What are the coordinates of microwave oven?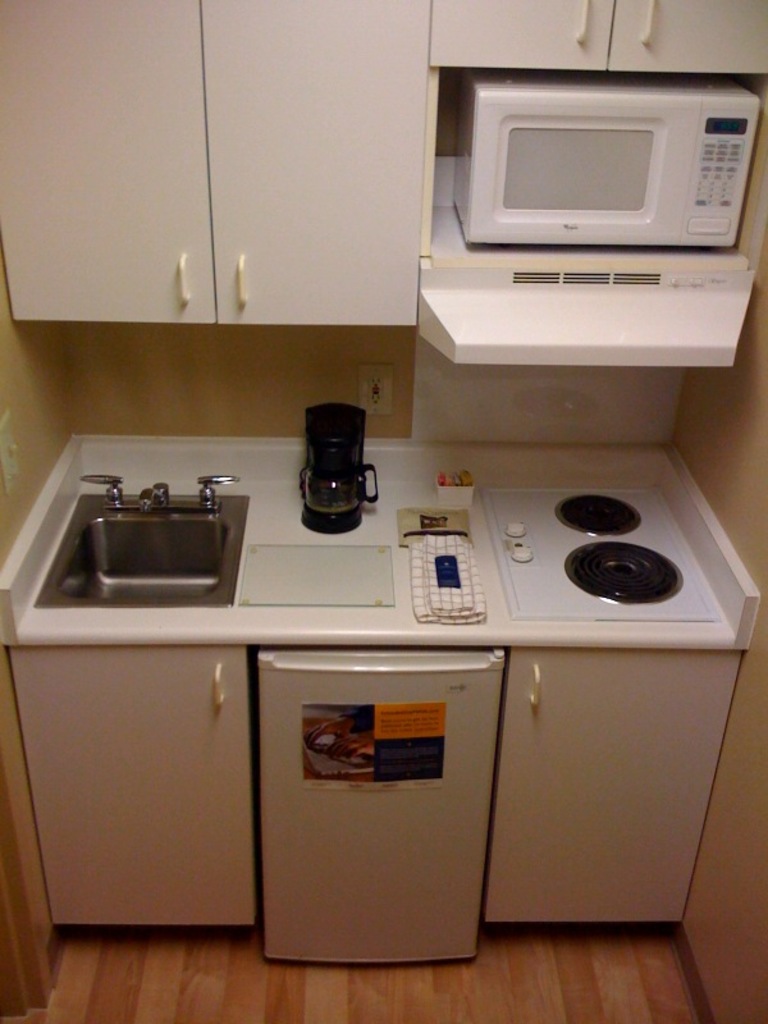
locate(452, 81, 758, 255).
